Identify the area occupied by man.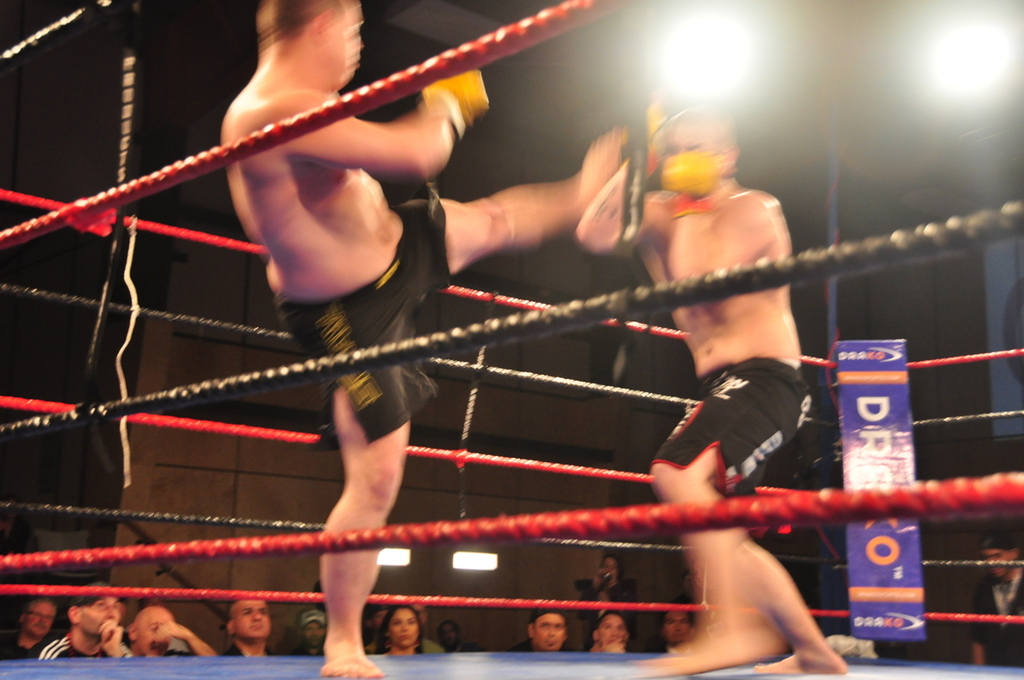
Area: (35,578,136,661).
